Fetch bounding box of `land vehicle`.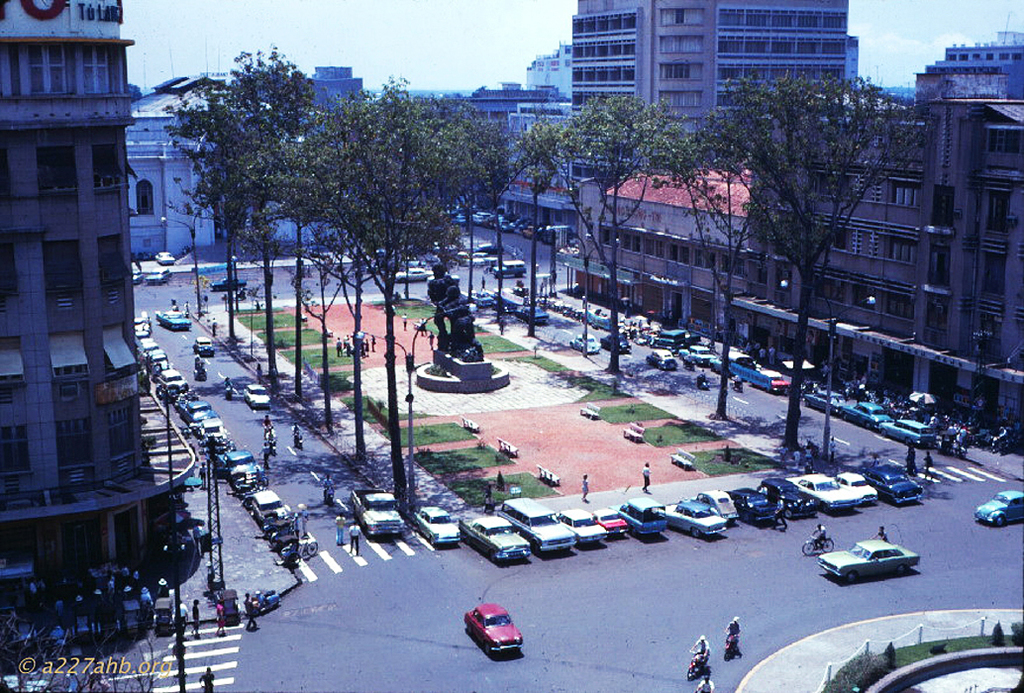
Bbox: bbox(166, 382, 201, 409).
